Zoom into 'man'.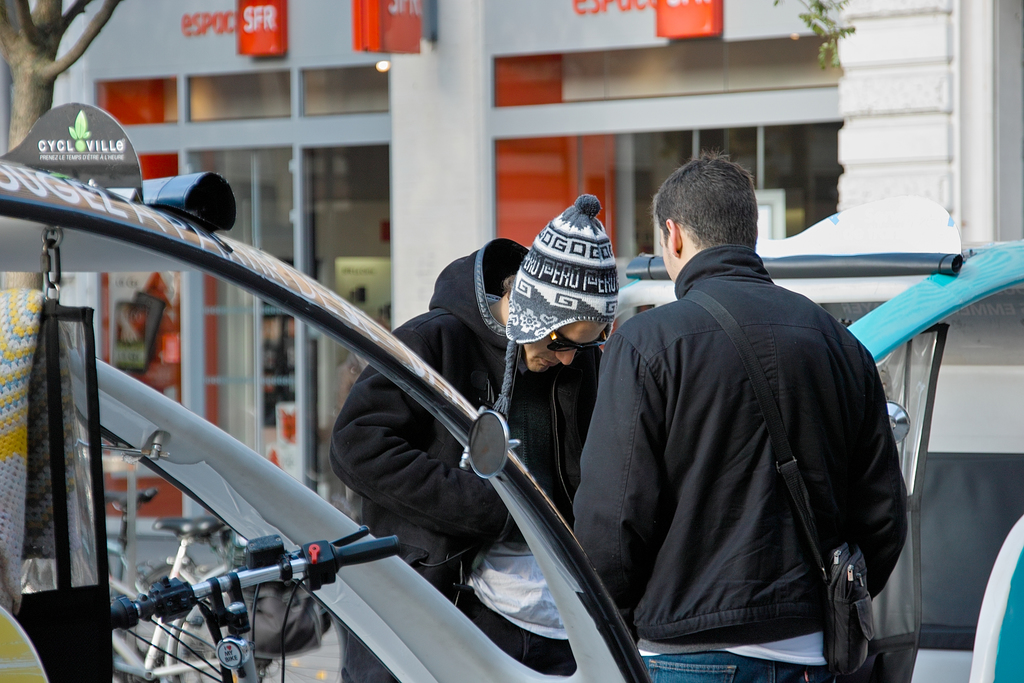
Zoom target: {"x1": 326, "y1": 184, "x2": 627, "y2": 682}.
